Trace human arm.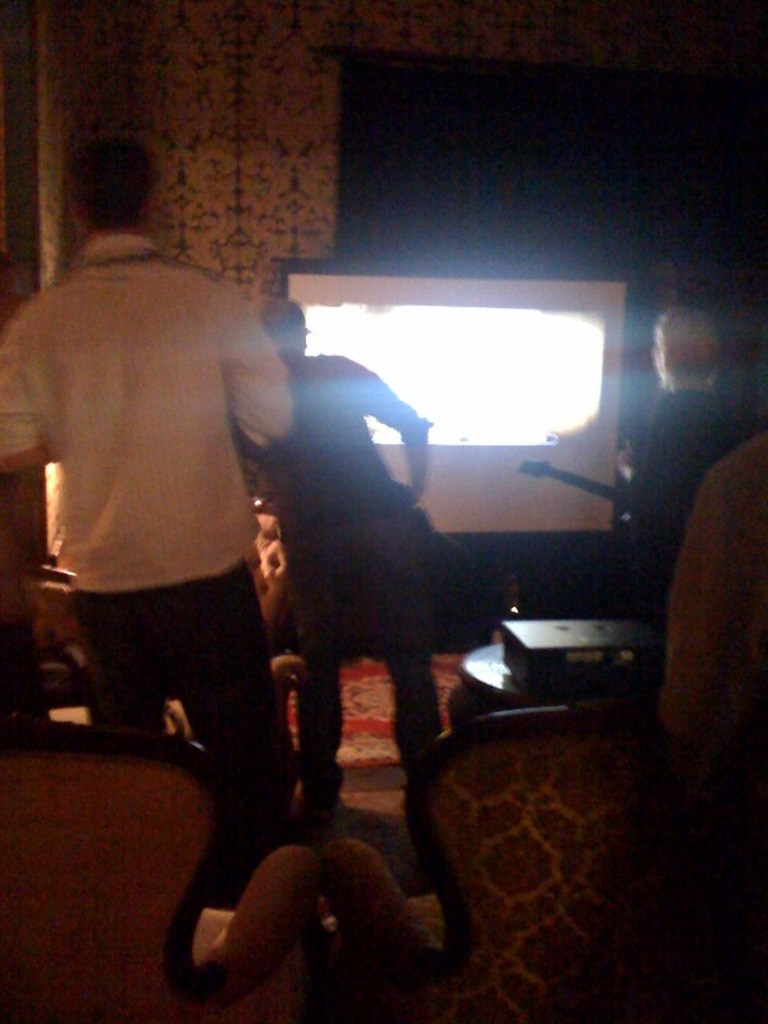
Traced to box=[595, 392, 695, 527].
